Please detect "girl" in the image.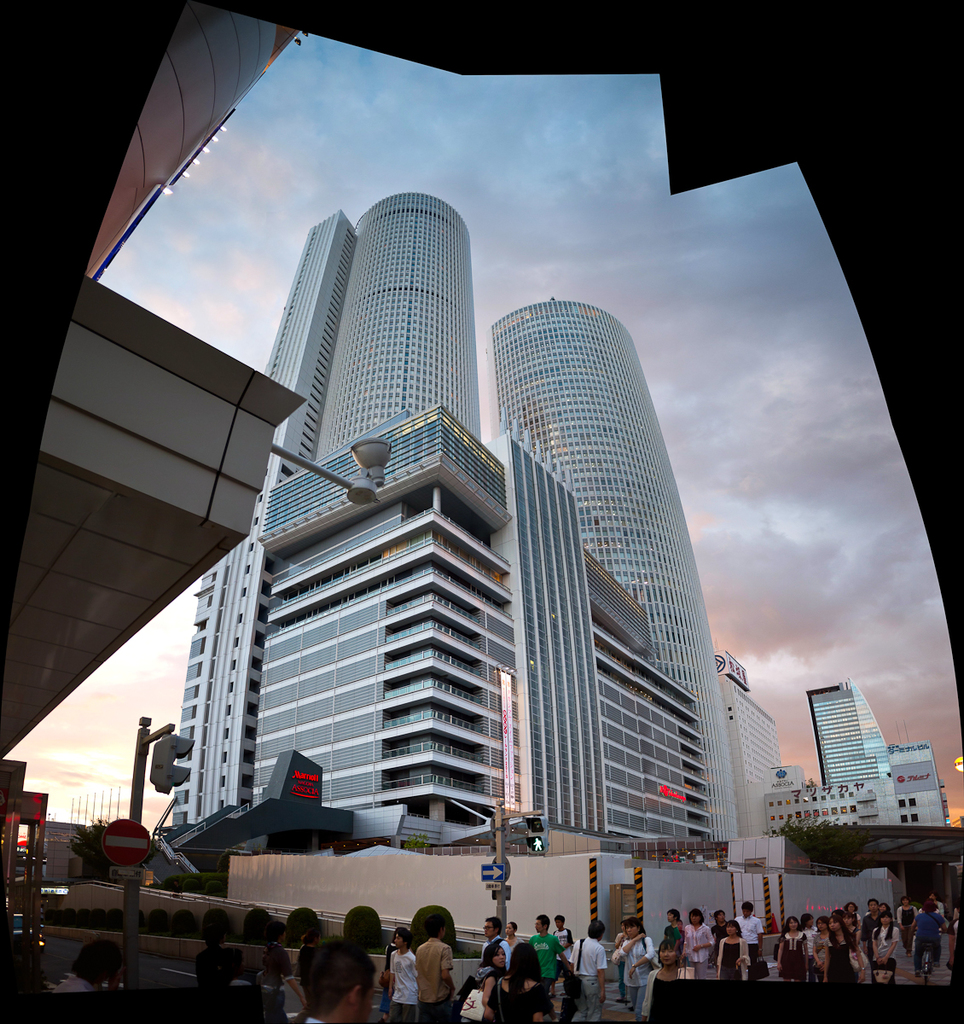
Rect(684, 906, 716, 984).
